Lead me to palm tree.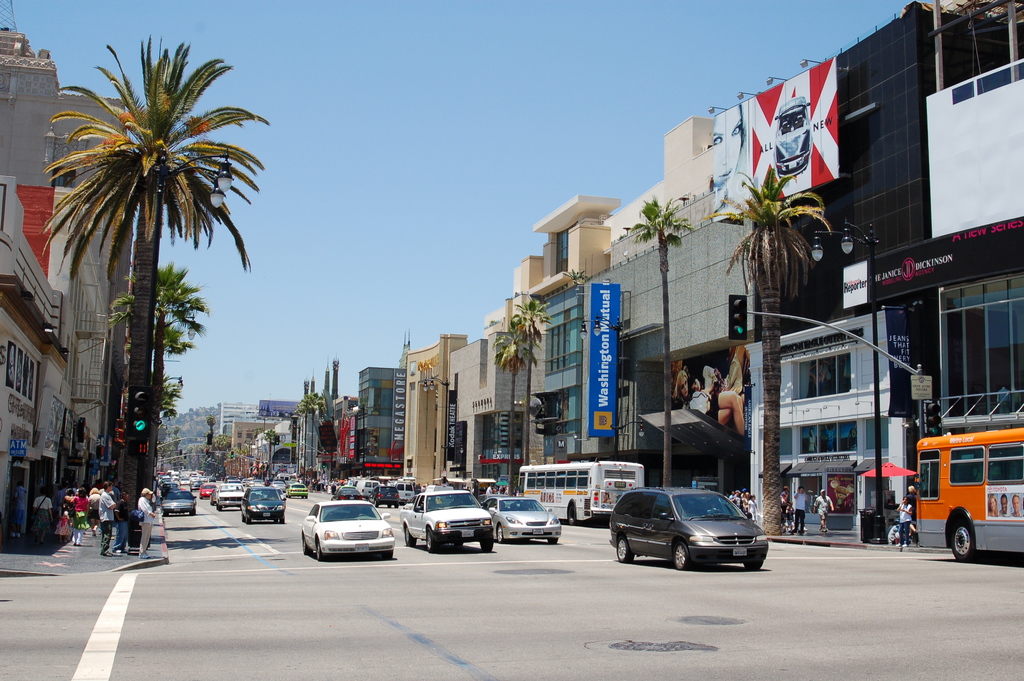
Lead to l=629, t=204, r=685, b=488.
